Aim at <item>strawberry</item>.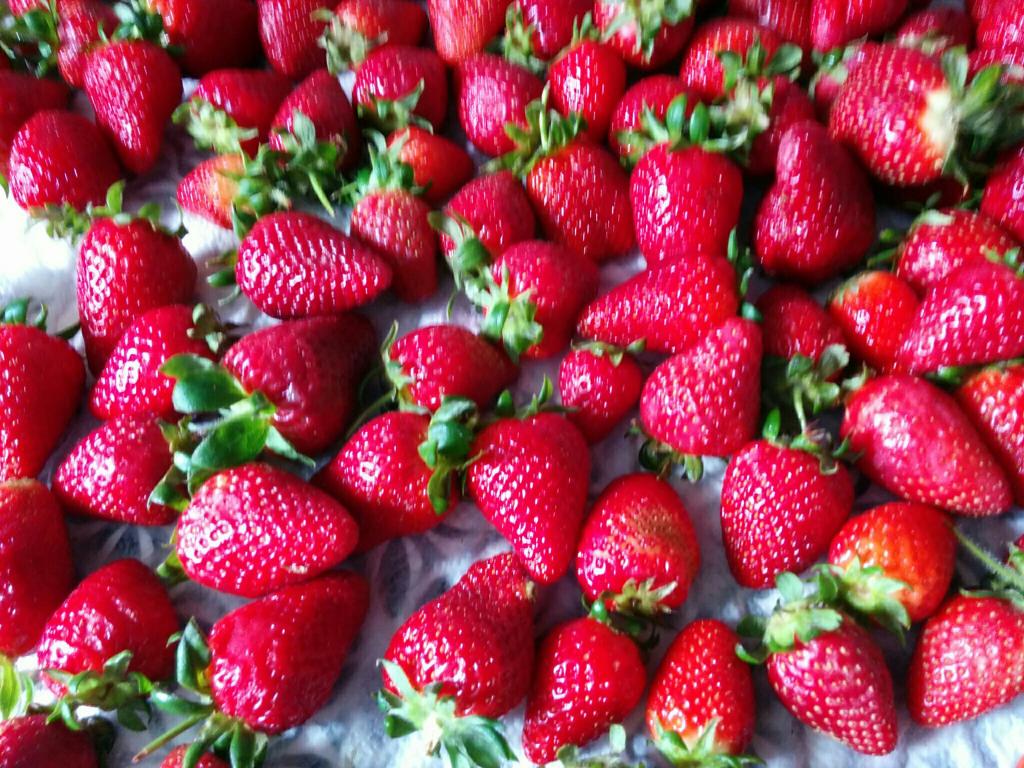
Aimed at <bbox>823, 266, 921, 368</bbox>.
